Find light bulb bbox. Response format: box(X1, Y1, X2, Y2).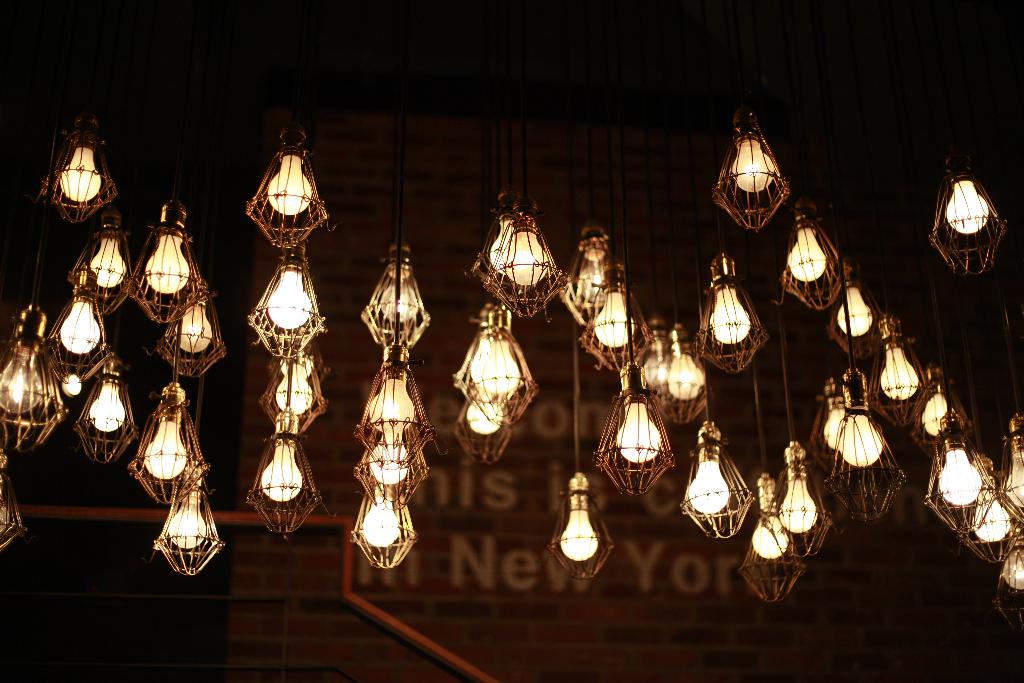
box(616, 361, 661, 458).
